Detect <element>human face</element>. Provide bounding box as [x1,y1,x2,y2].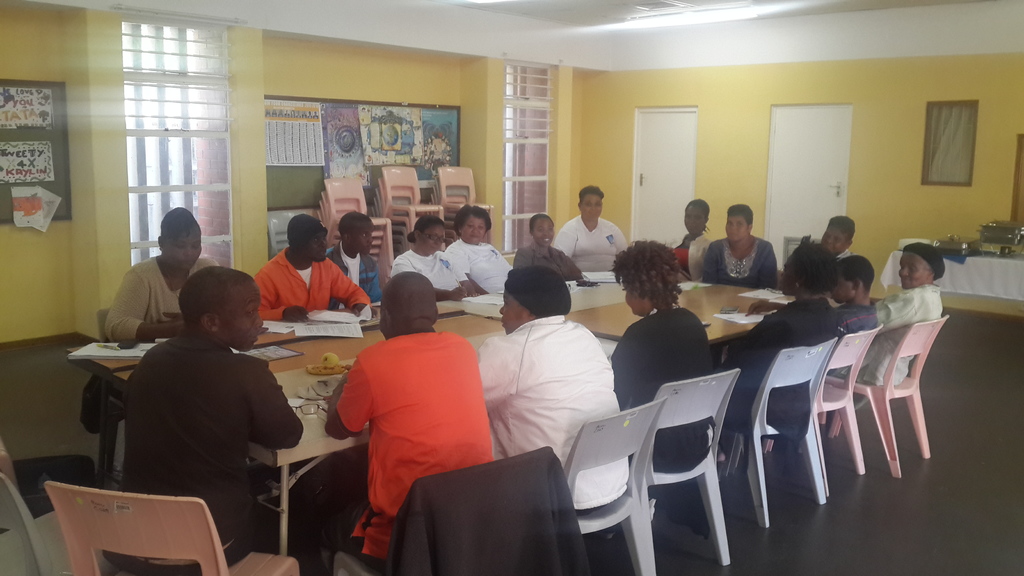
[305,233,328,262].
